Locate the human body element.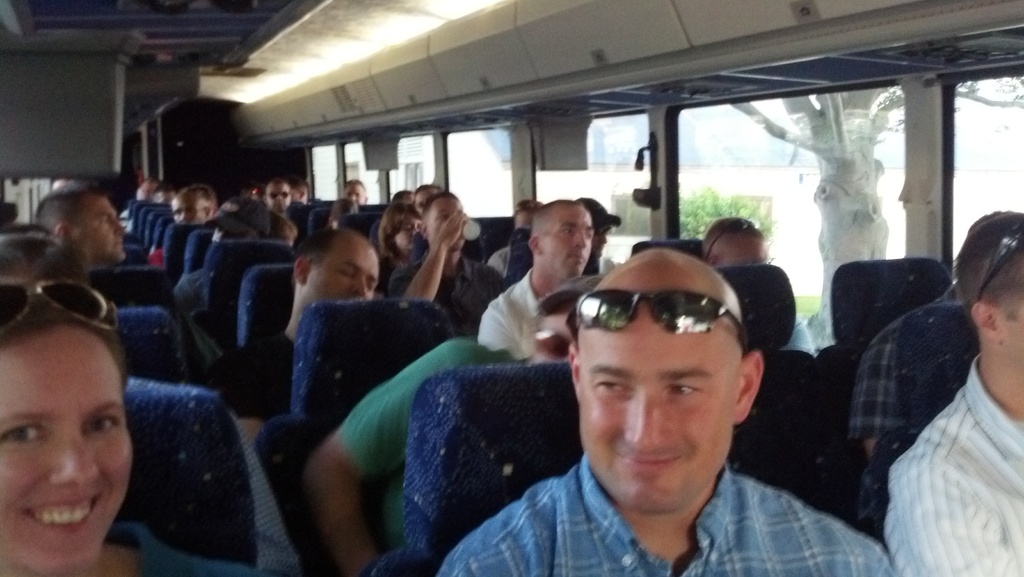
Element bbox: [169,178,218,231].
